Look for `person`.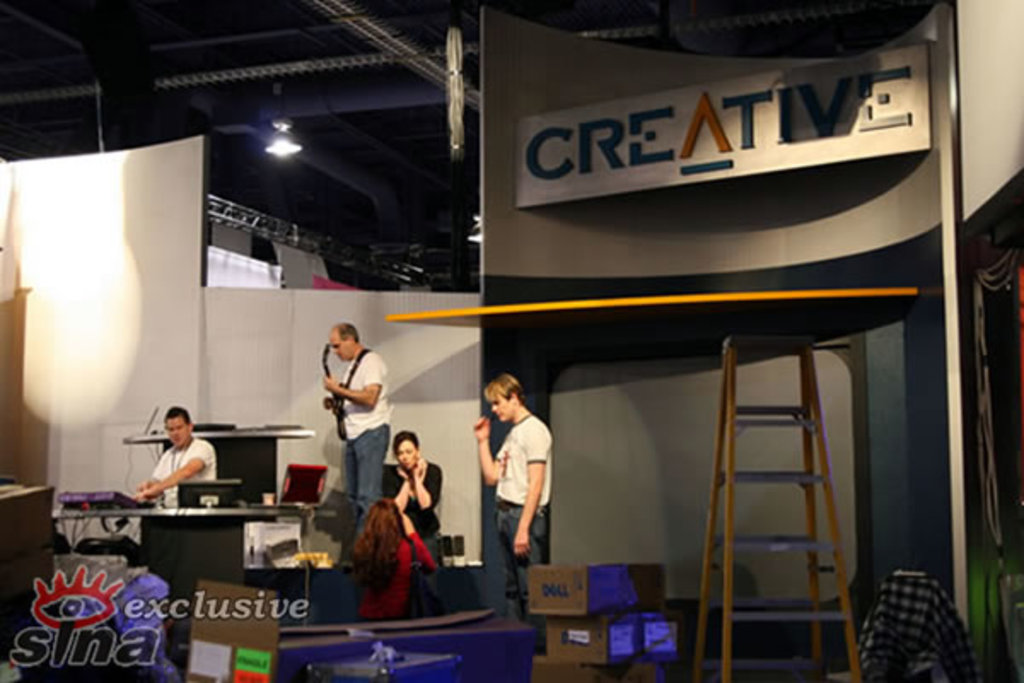
Found: bbox=(348, 495, 440, 591).
